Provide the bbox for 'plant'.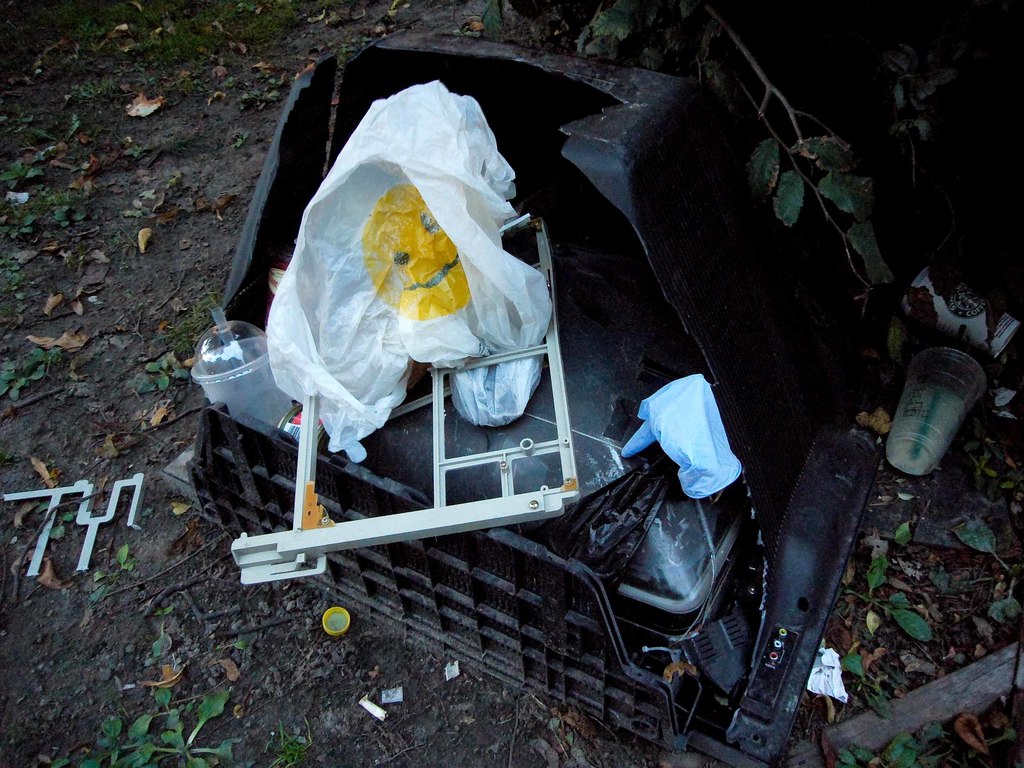
{"x1": 936, "y1": 515, "x2": 1023, "y2": 640}.
